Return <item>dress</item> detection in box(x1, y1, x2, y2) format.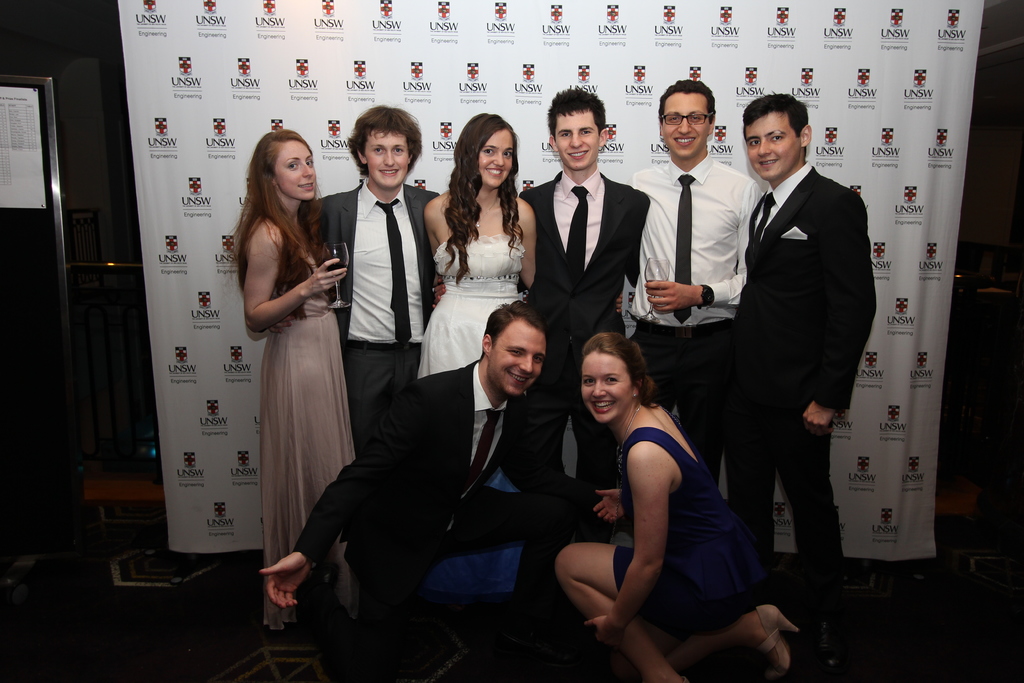
box(609, 399, 761, 638).
